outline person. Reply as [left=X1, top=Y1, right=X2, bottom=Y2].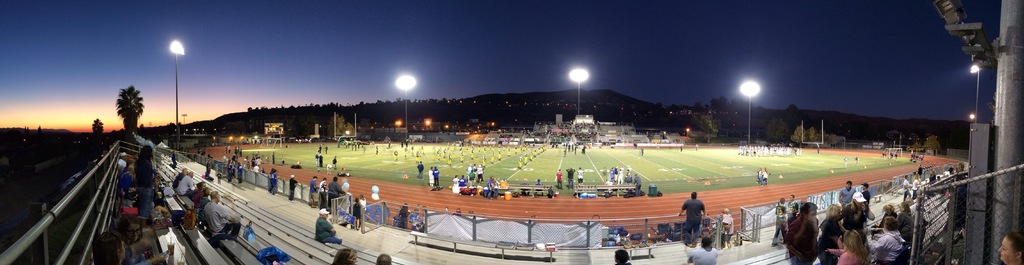
[left=176, top=172, right=197, bottom=203].
